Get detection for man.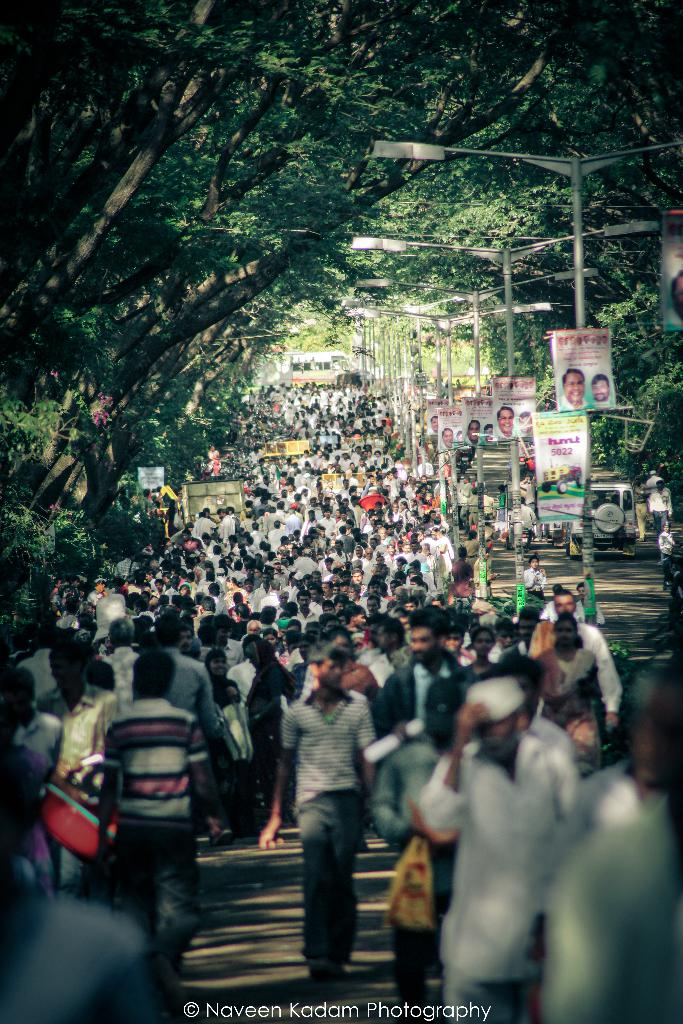
Detection: {"x1": 418, "y1": 682, "x2": 575, "y2": 925}.
